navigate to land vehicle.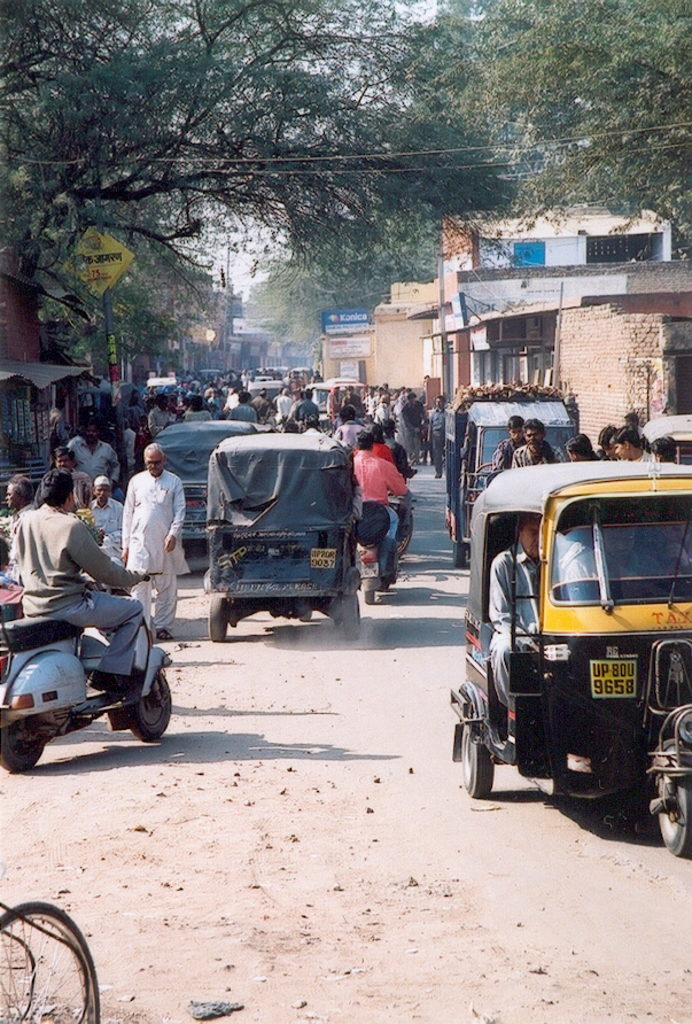
Navigation target: (147,375,179,394).
